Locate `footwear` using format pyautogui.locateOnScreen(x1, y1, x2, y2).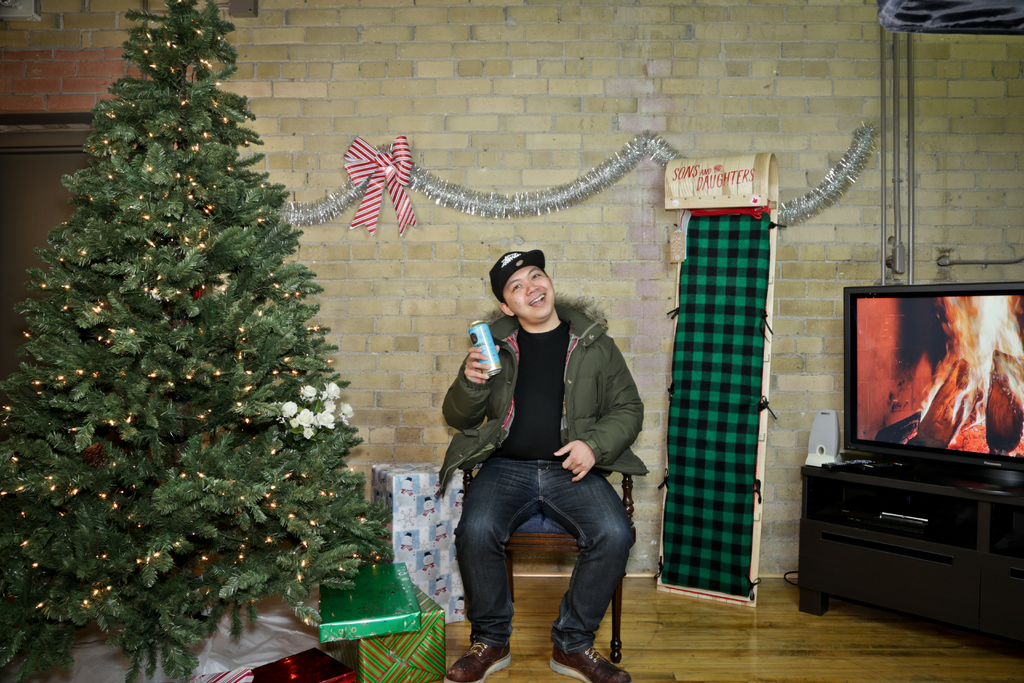
pyautogui.locateOnScreen(446, 636, 513, 682).
